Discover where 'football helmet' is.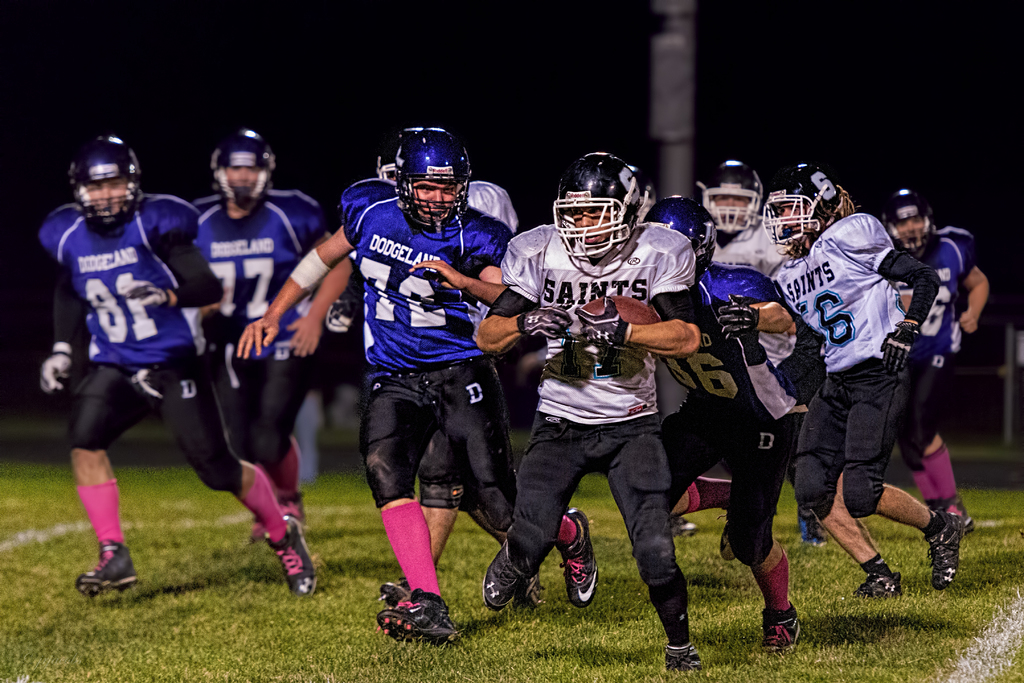
Discovered at box=[554, 147, 656, 278].
